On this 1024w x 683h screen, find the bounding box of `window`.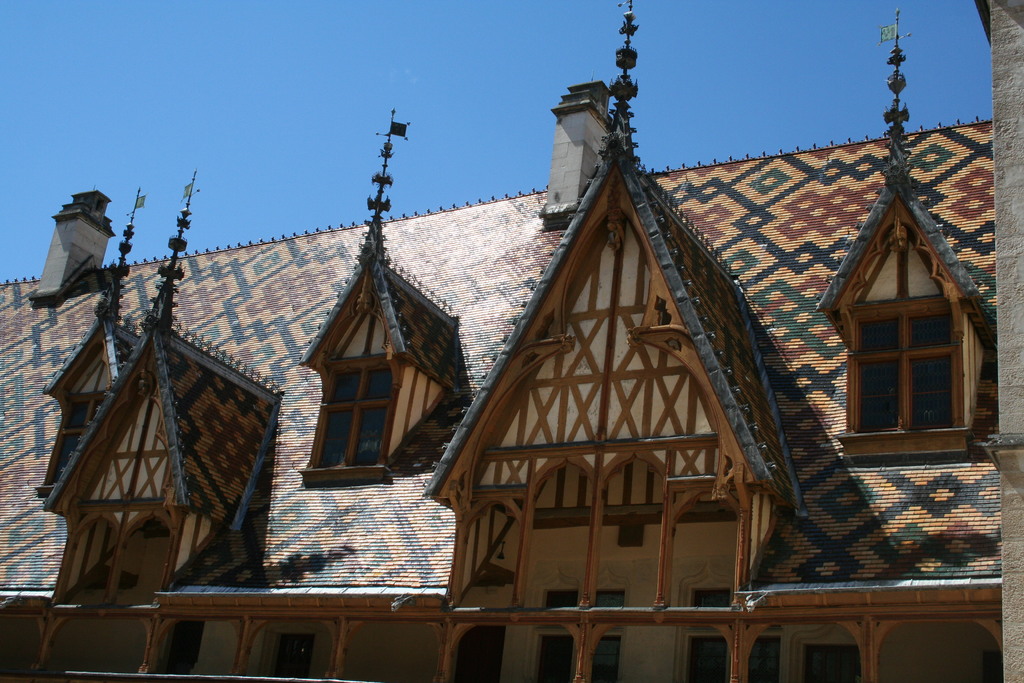
Bounding box: BBox(855, 316, 957, 431).
